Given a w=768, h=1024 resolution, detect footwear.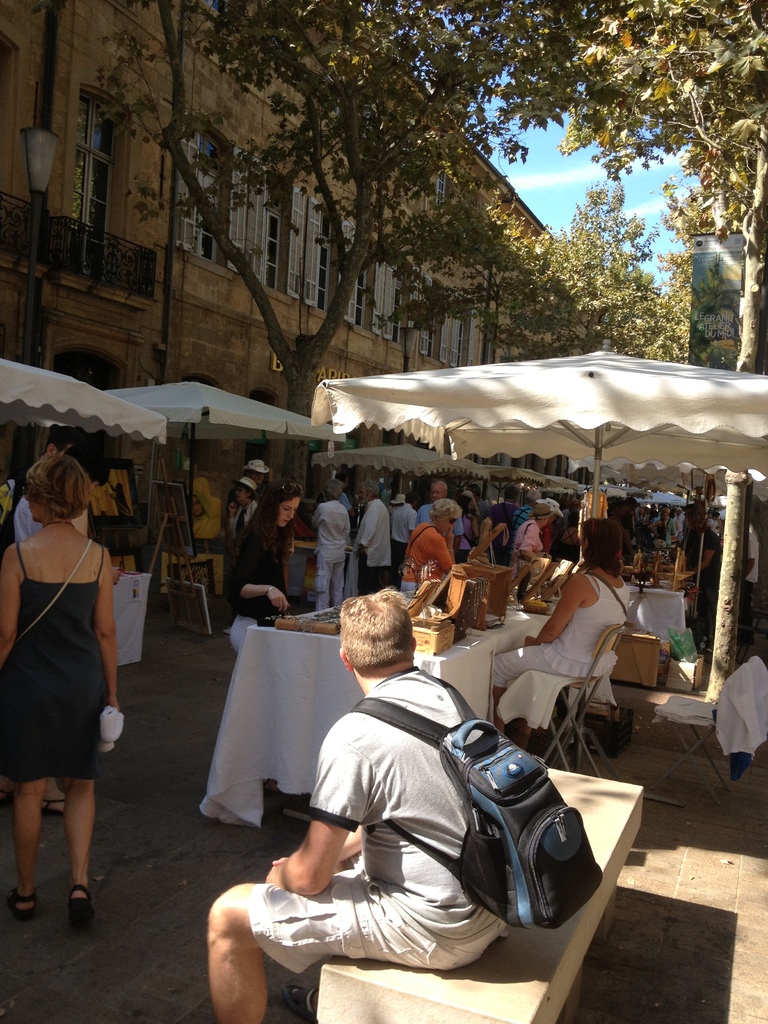
pyautogui.locateOnScreen(31, 797, 66, 820).
